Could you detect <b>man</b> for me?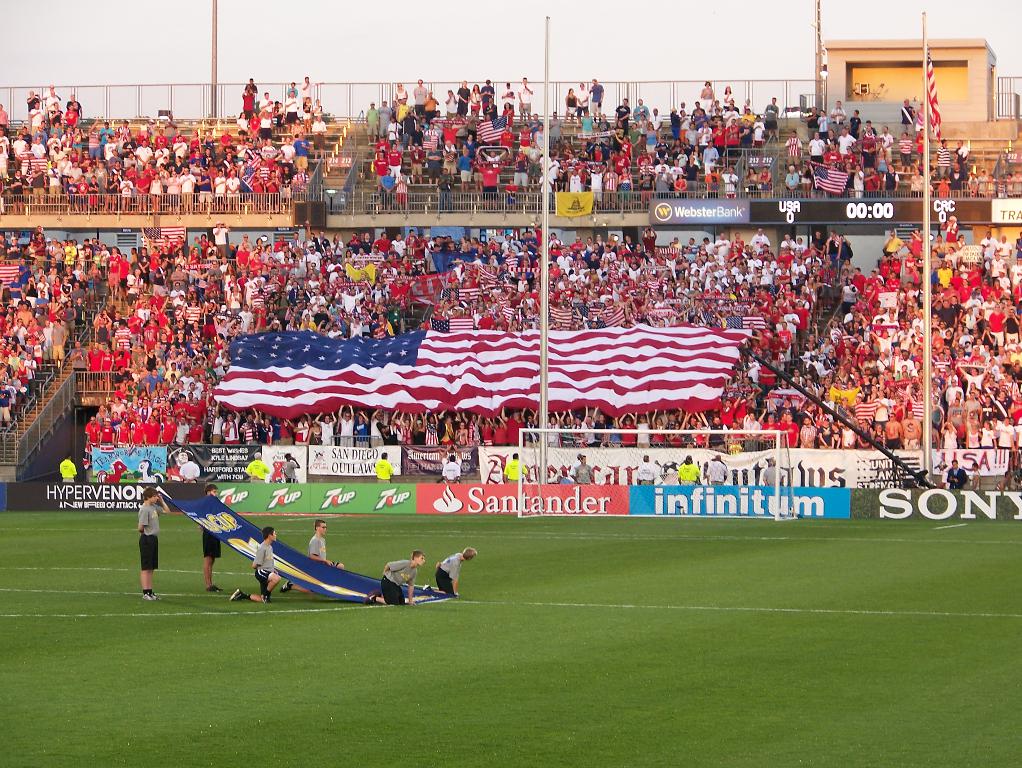
Detection result: <bbox>678, 454, 698, 487</bbox>.
